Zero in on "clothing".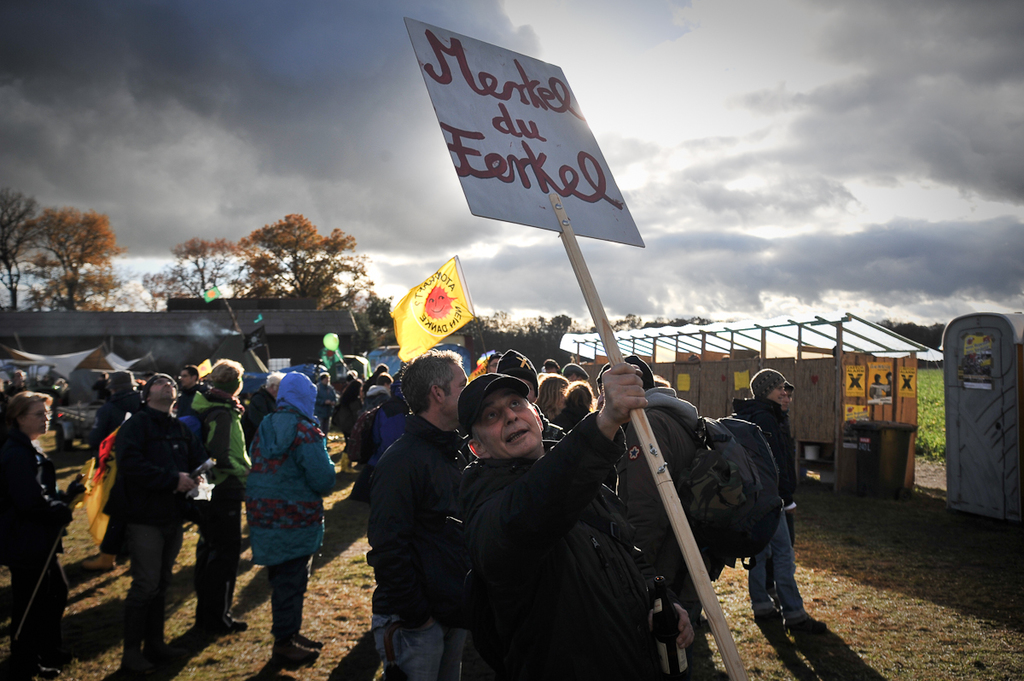
Zeroed in: box=[365, 409, 489, 680].
